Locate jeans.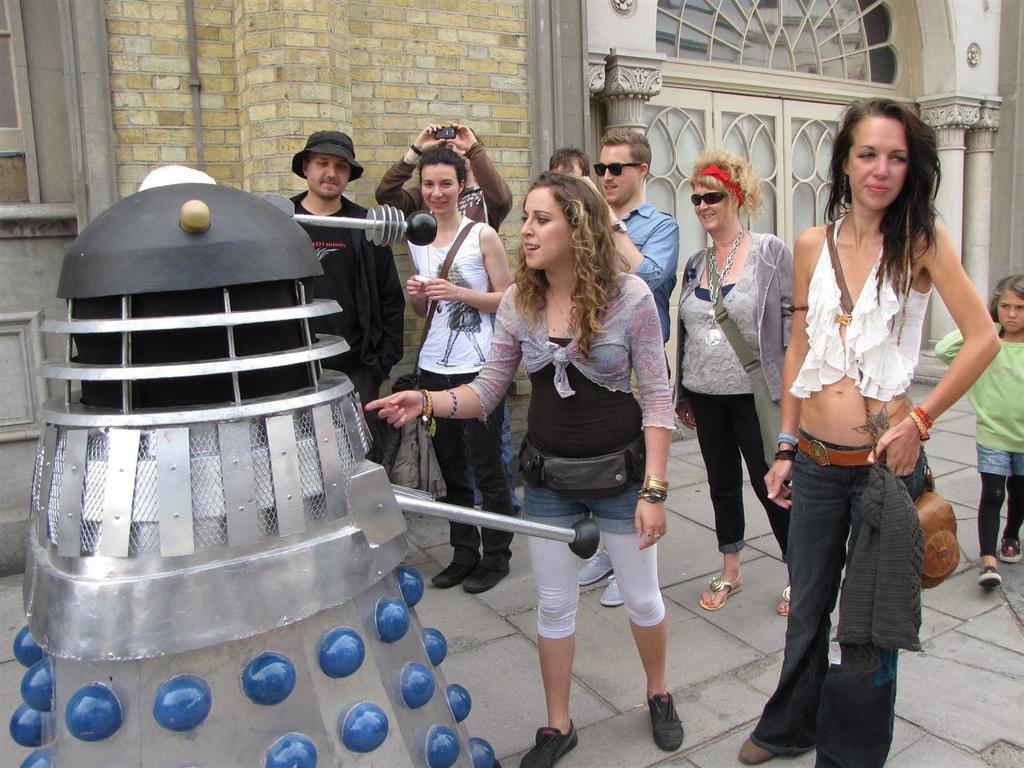
Bounding box: [767,466,914,762].
